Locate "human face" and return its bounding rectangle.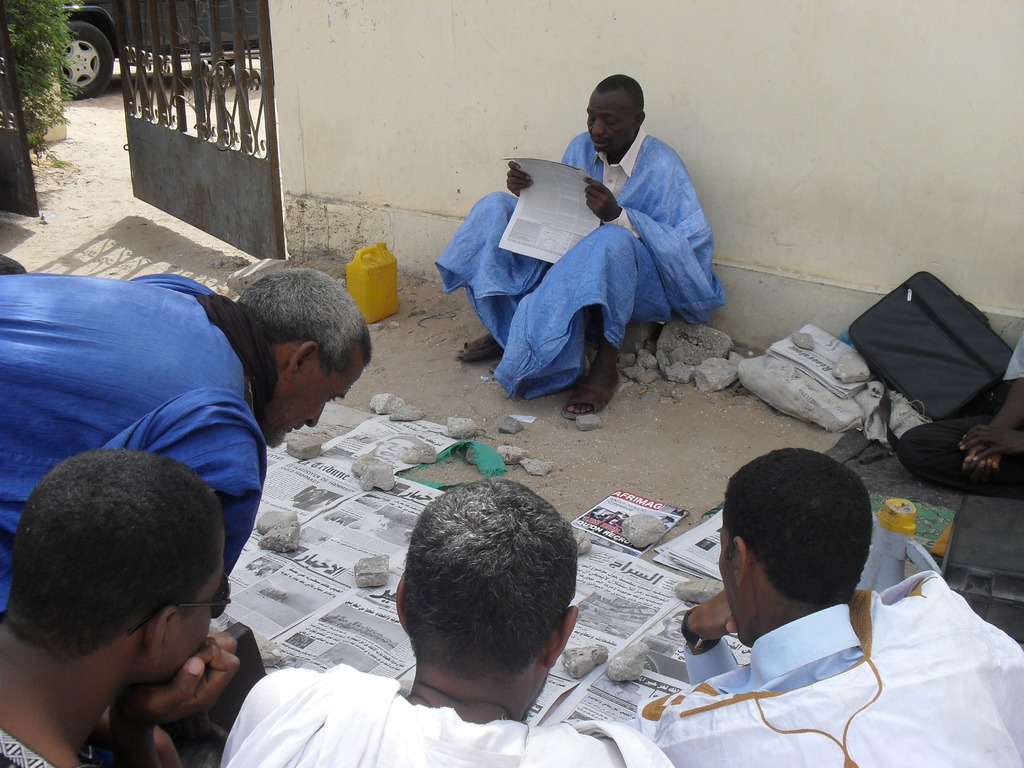
x1=714, y1=525, x2=752, y2=646.
